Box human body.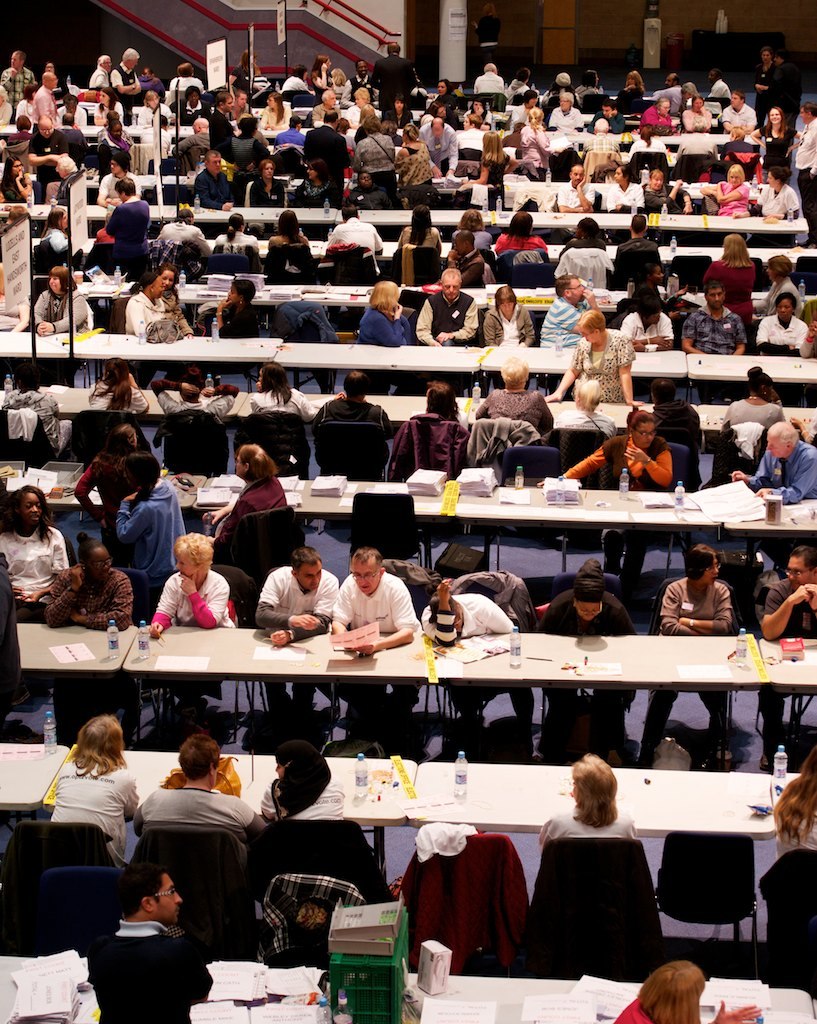
151 377 242 427.
